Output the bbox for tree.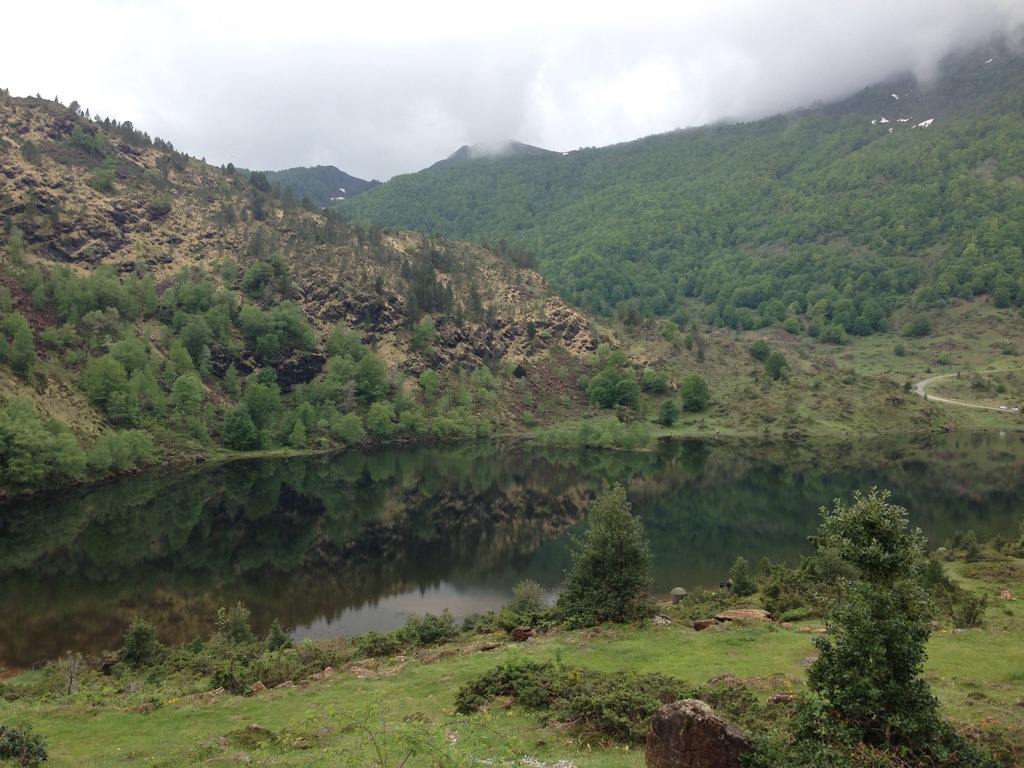
select_region(654, 396, 678, 422).
